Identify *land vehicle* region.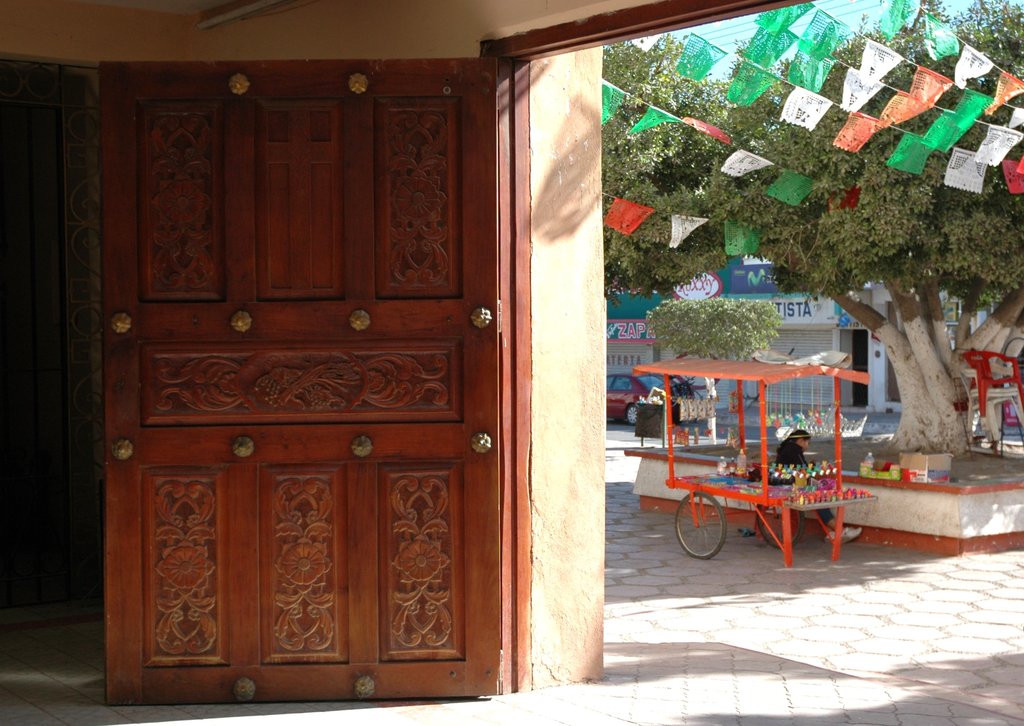
Region: 604:372:675:425.
